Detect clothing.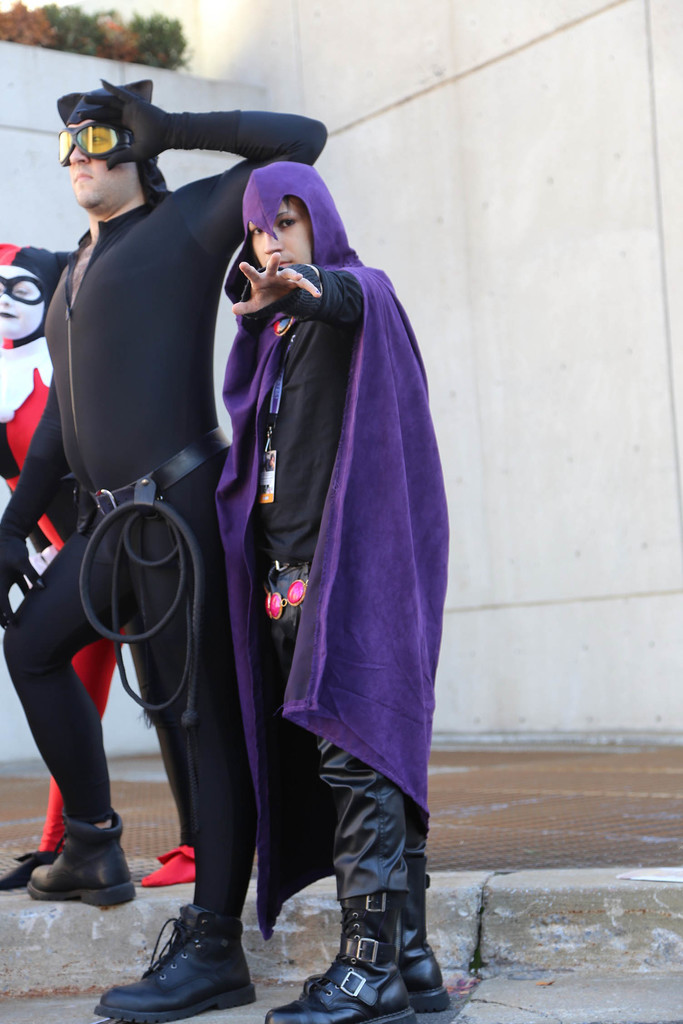
Detected at [left=3, top=243, right=195, bottom=886].
